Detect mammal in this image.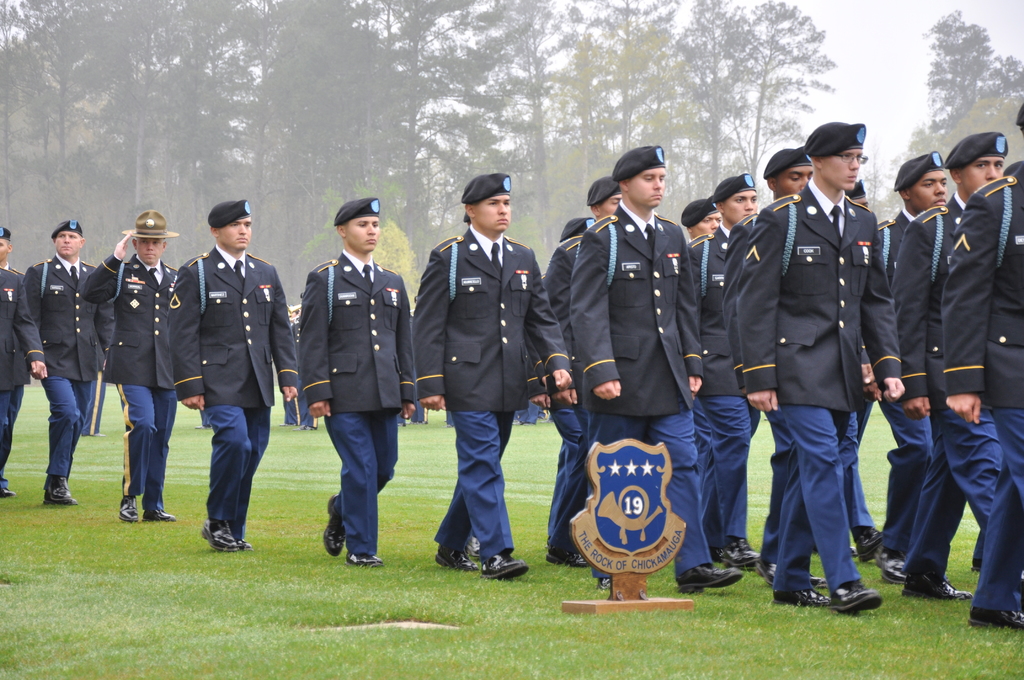
Detection: <box>410,167,577,578</box>.
